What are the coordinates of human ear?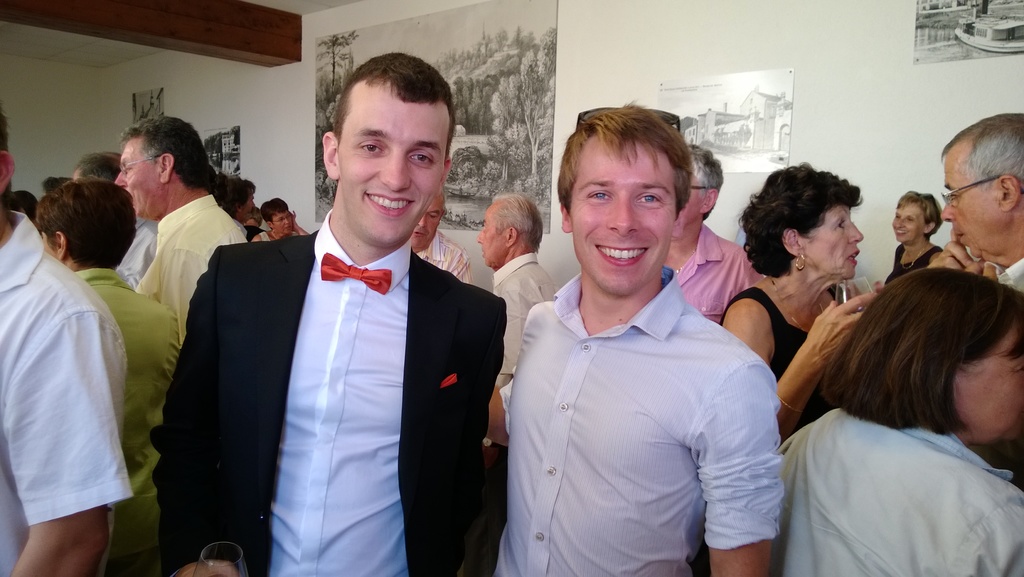
(158,153,176,183).
